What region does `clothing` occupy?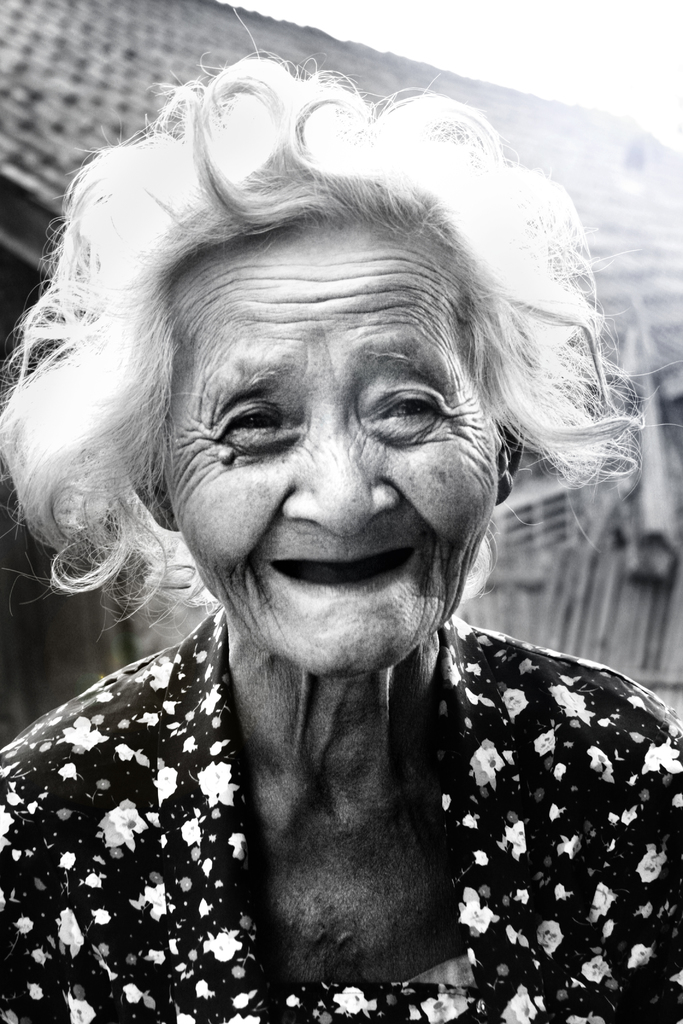
(8,342,662,1018).
